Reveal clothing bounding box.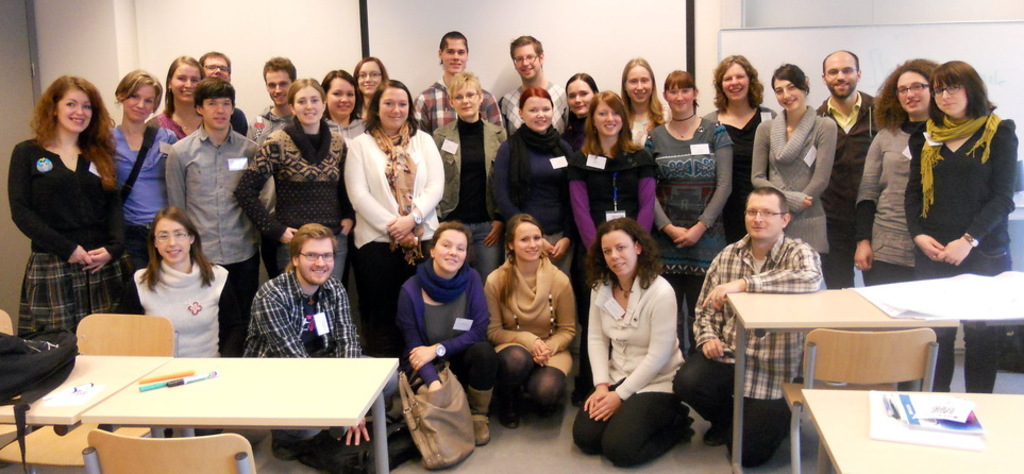
Revealed: <region>240, 118, 346, 281</region>.
